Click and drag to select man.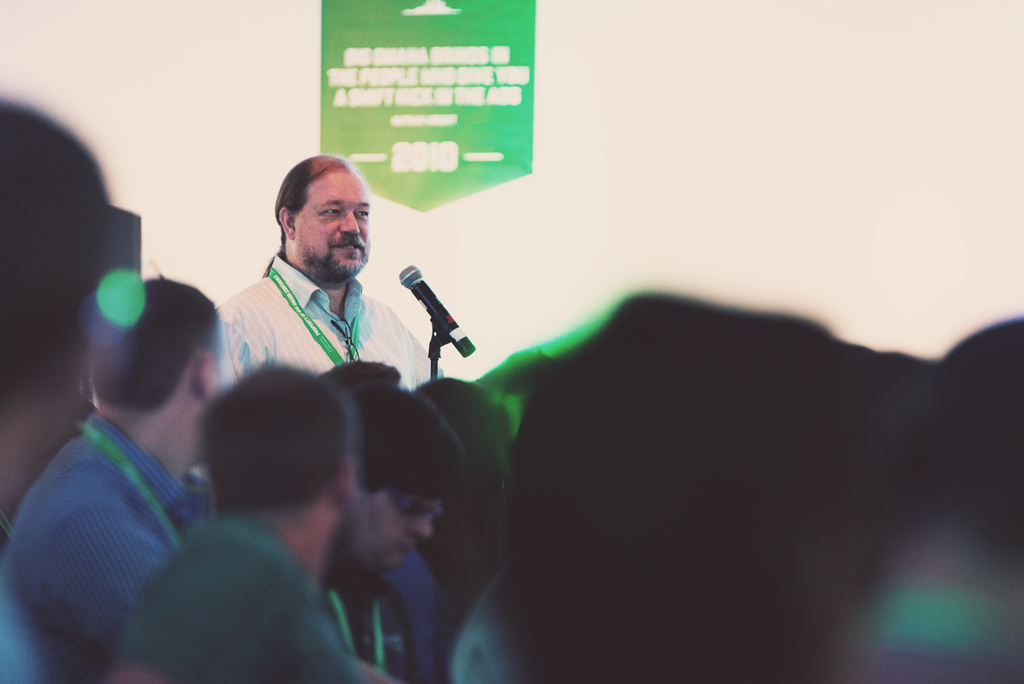
Selection: bbox(179, 162, 464, 419).
